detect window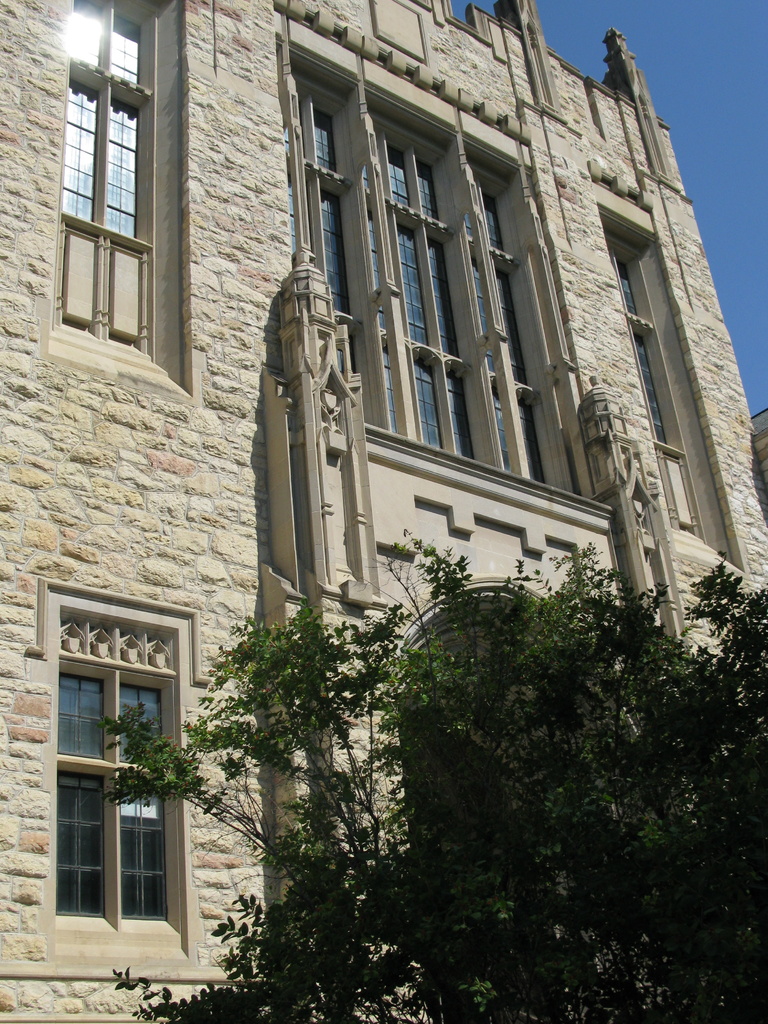
region(589, 196, 744, 567)
